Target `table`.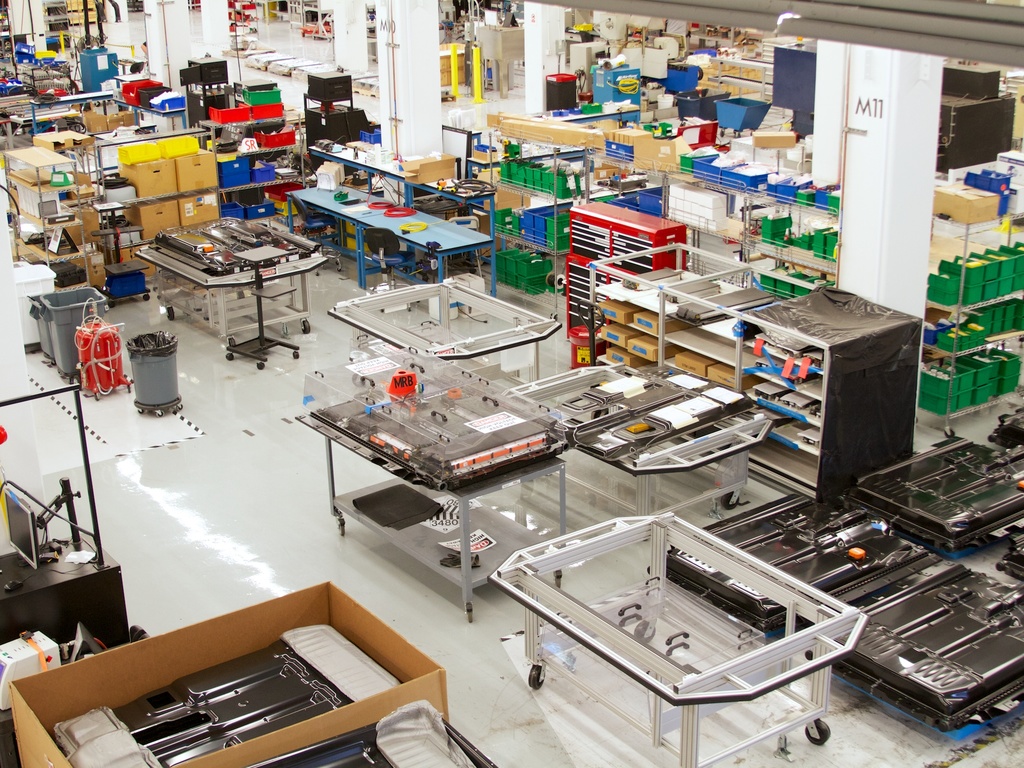
Target region: crop(490, 516, 867, 767).
